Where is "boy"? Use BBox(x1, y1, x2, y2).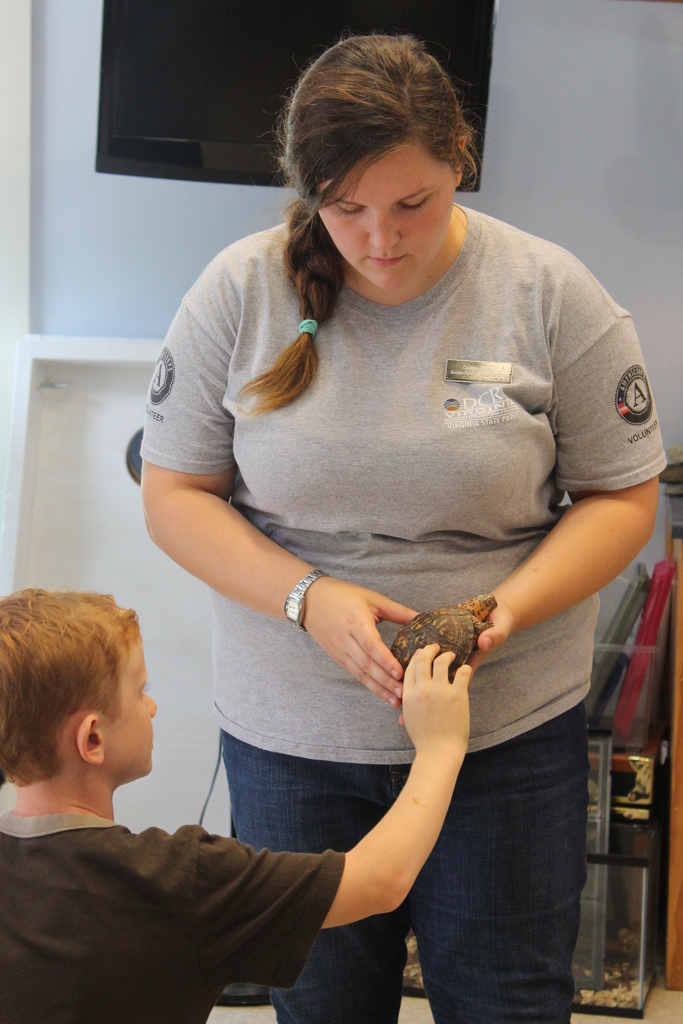
BBox(0, 585, 479, 1023).
